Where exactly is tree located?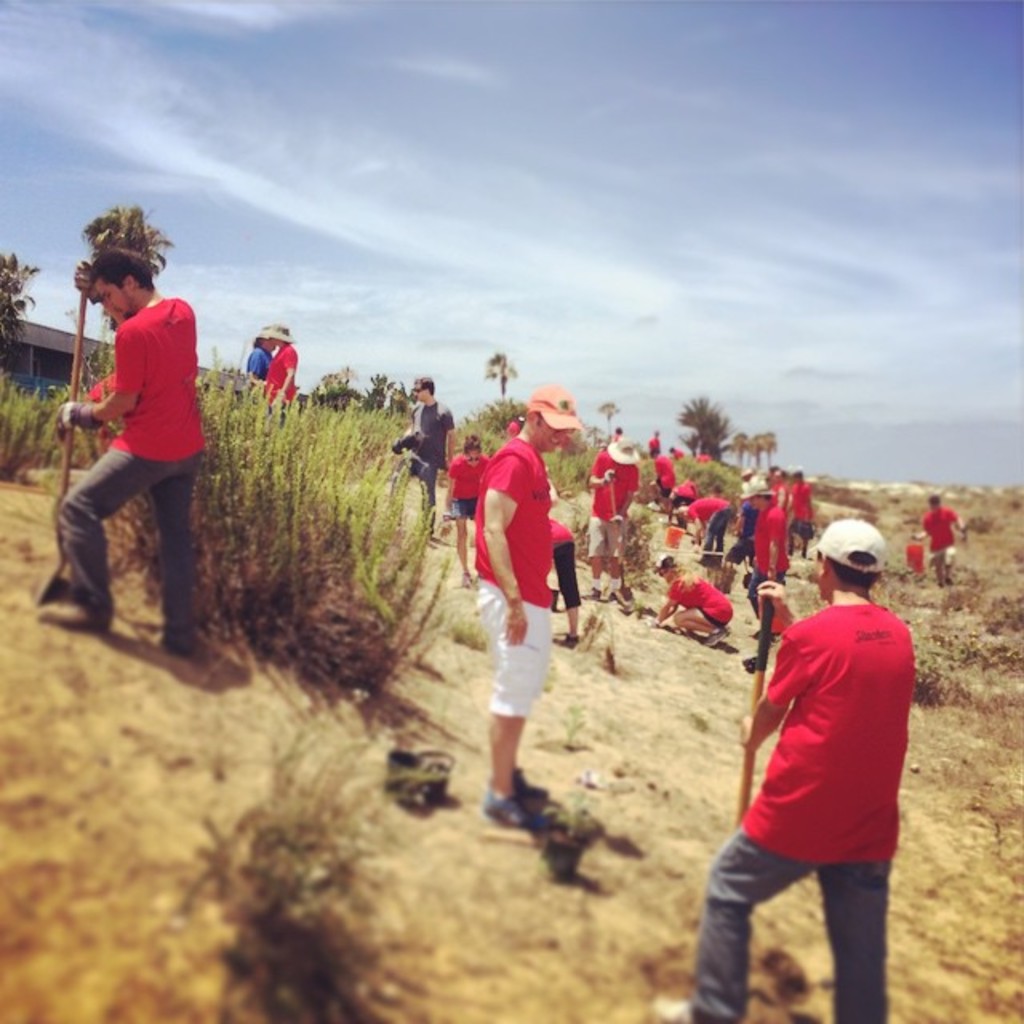
Its bounding box is box=[749, 430, 781, 482].
